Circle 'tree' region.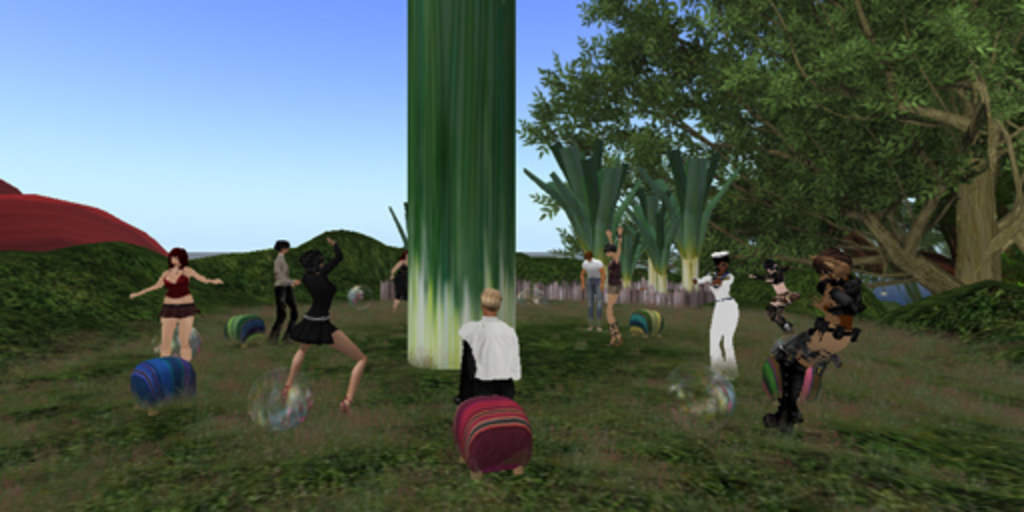
Region: l=526, t=112, r=642, b=294.
